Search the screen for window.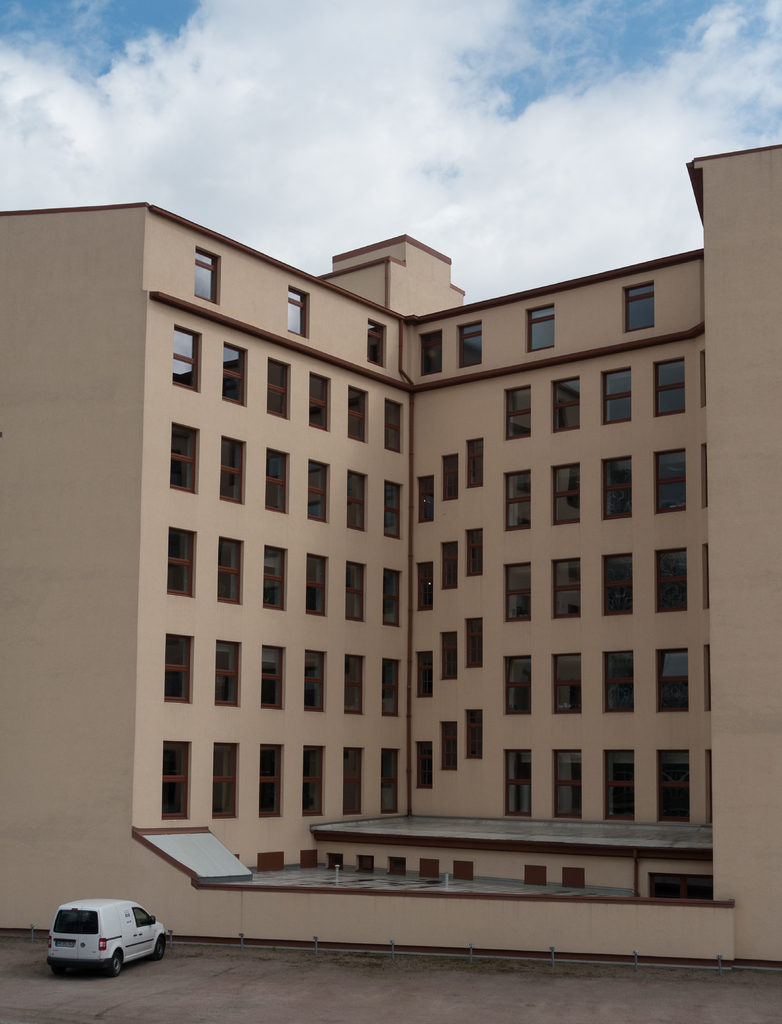
Found at rect(655, 648, 688, 716).
